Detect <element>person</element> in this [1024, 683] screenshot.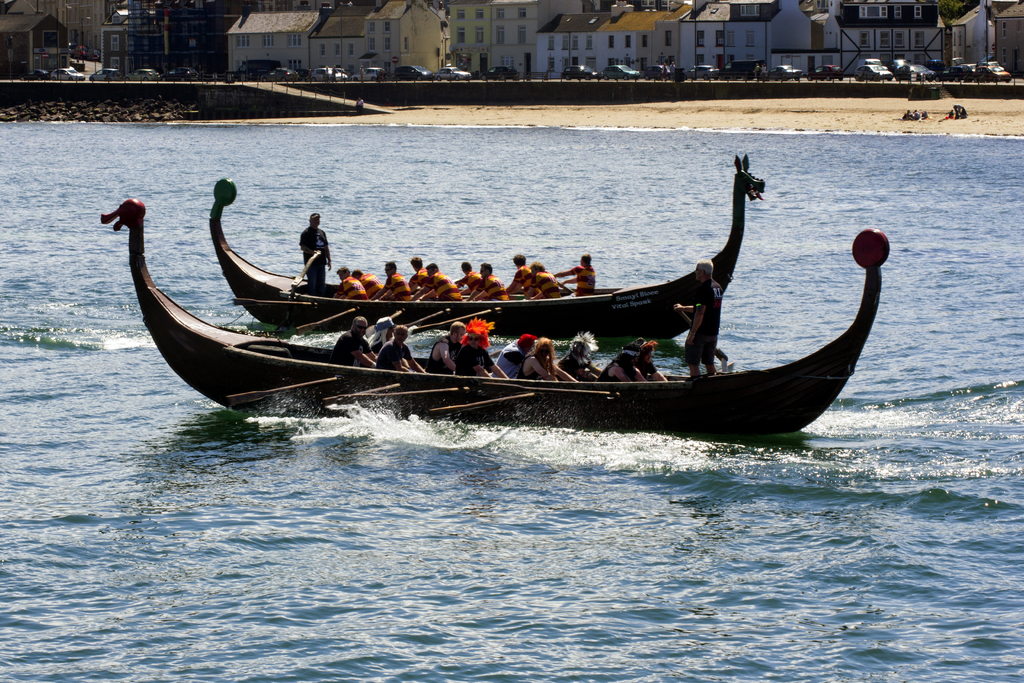
Detection: 324/265/372/300.
